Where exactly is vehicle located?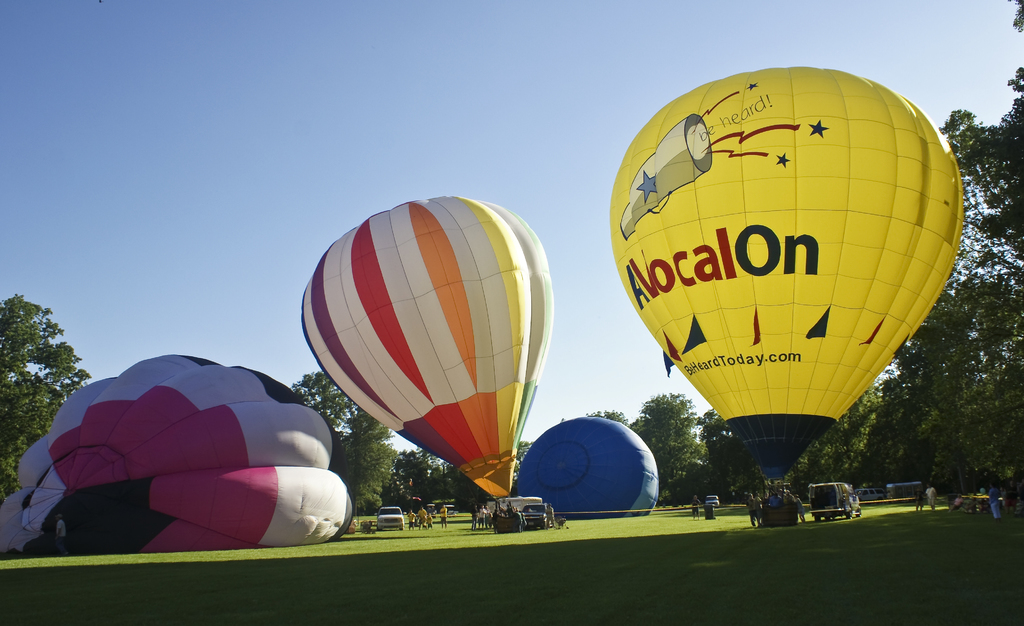
Its bounding box is (887, 482, 924, 502).
